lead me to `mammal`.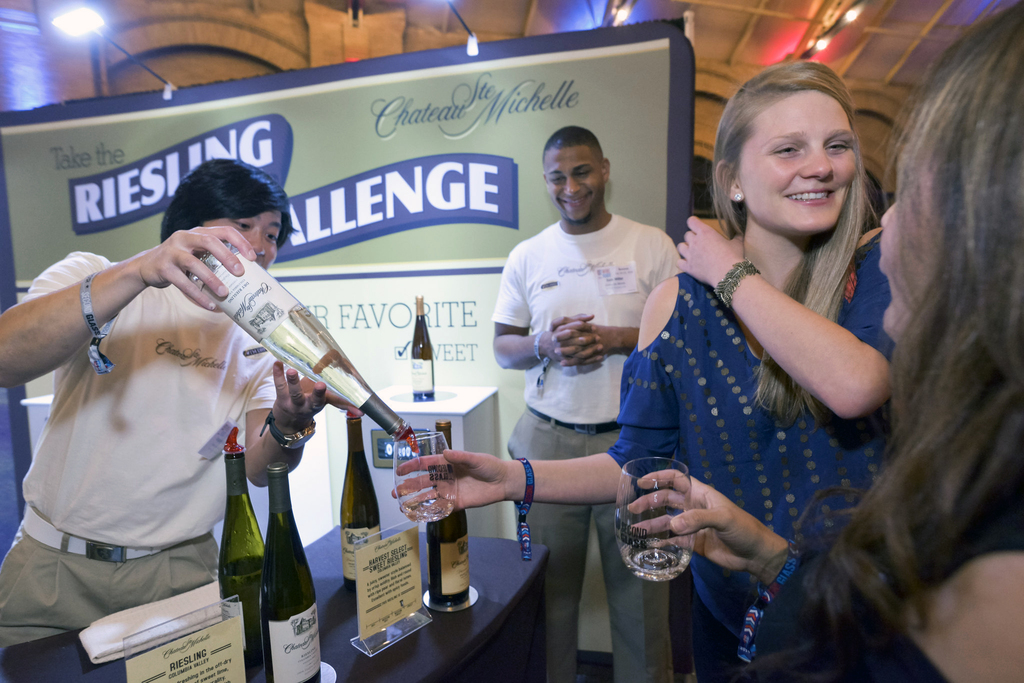
Lead to left=623, top=4, right=1023, bottom=682.
